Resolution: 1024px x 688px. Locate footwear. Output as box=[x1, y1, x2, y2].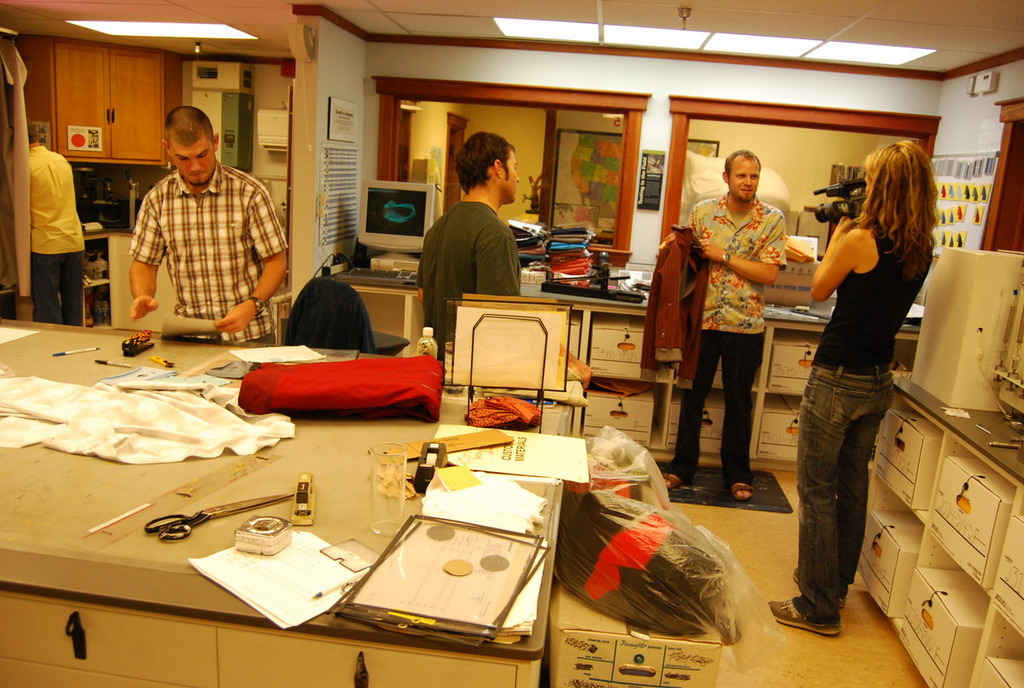
box=[731, 480, 756, 504].
